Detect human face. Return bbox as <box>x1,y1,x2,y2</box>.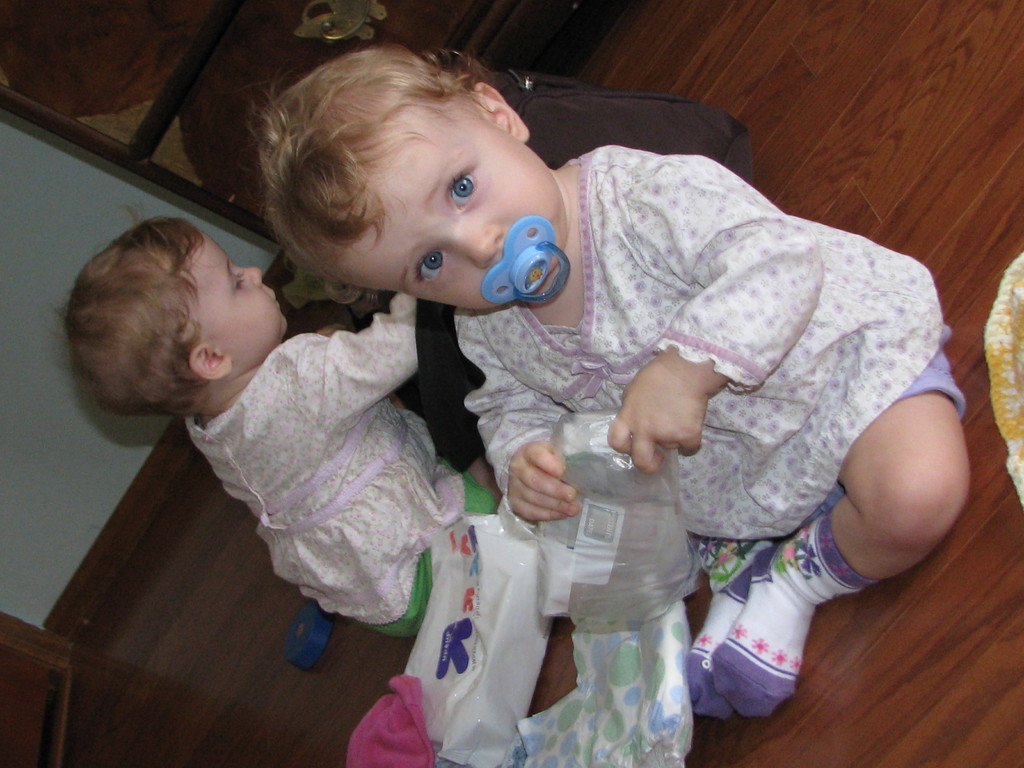
<box>184,230,288,355</box>.
